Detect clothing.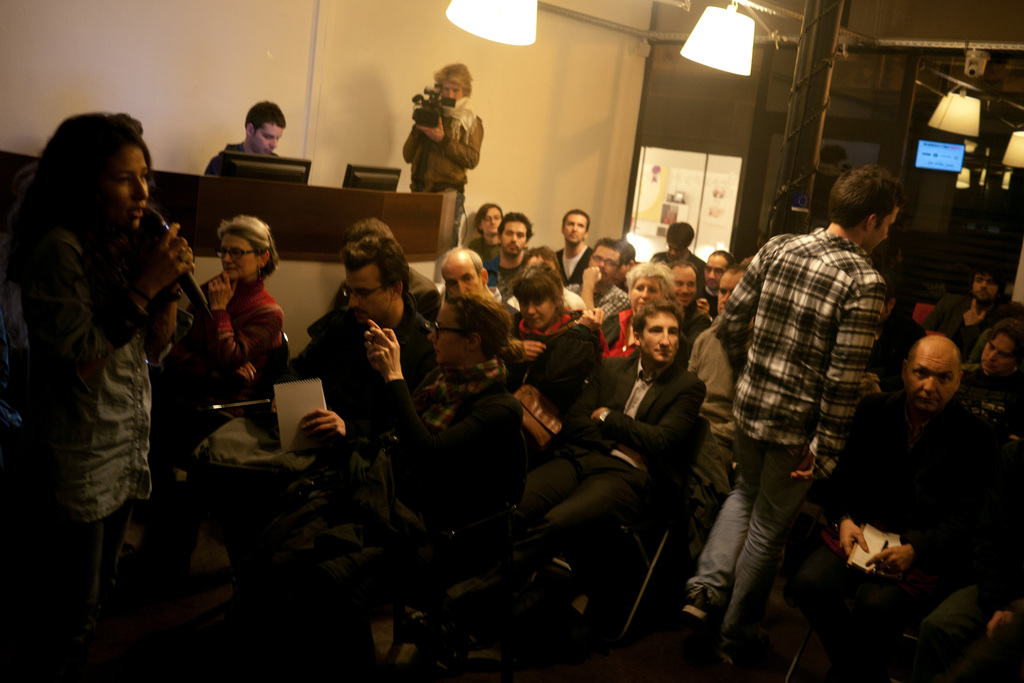
Detected at l=0, t=215, r=169, b=675.
